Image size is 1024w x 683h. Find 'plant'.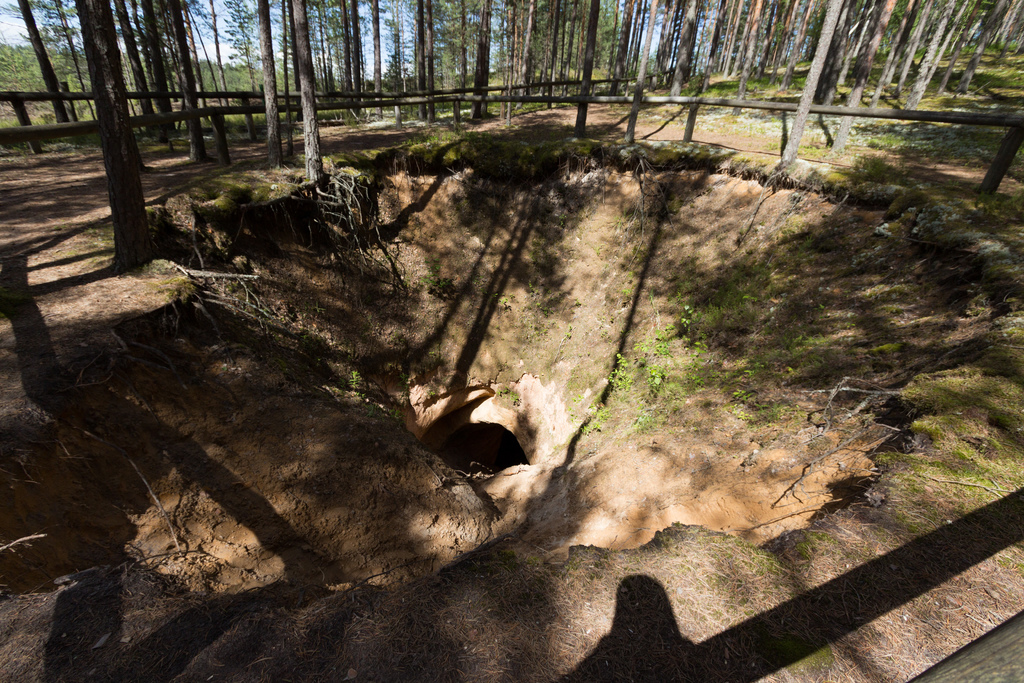
648, 284, 664, 311.
